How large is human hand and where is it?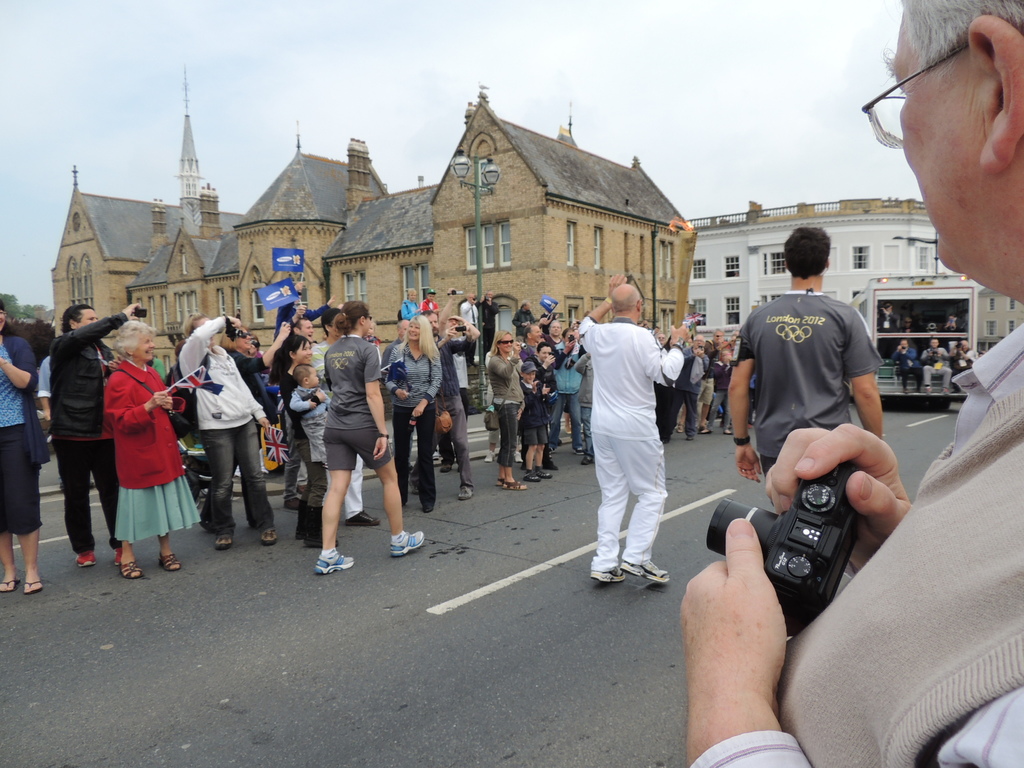
Bounding box: 608:273:627:297.
